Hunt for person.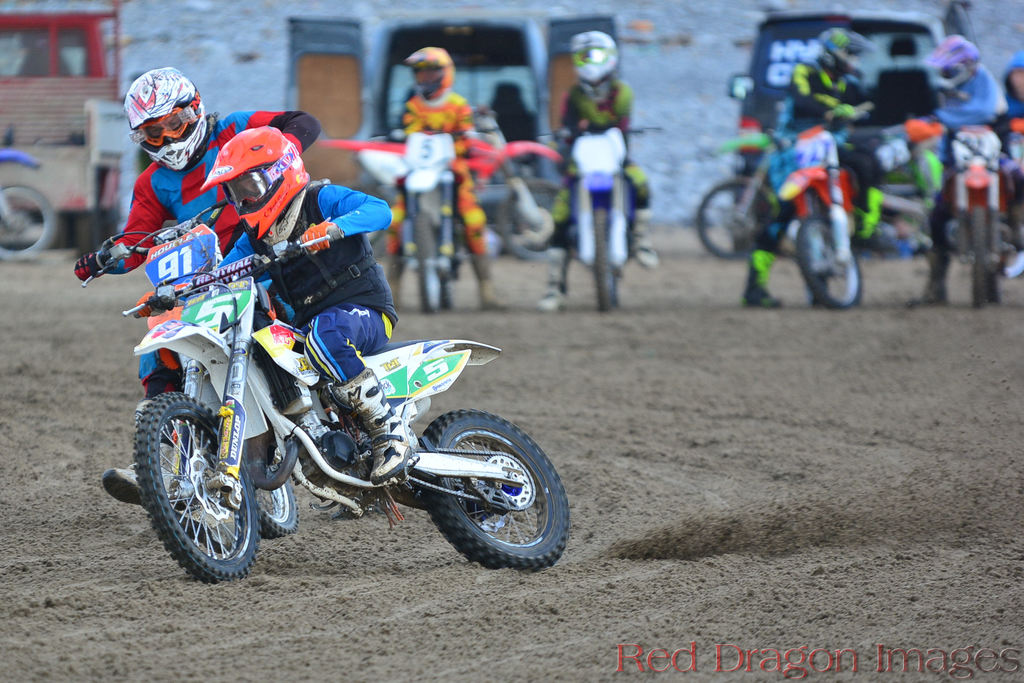
Hunted down at <region>901, 30, 1012, 308</region>.
